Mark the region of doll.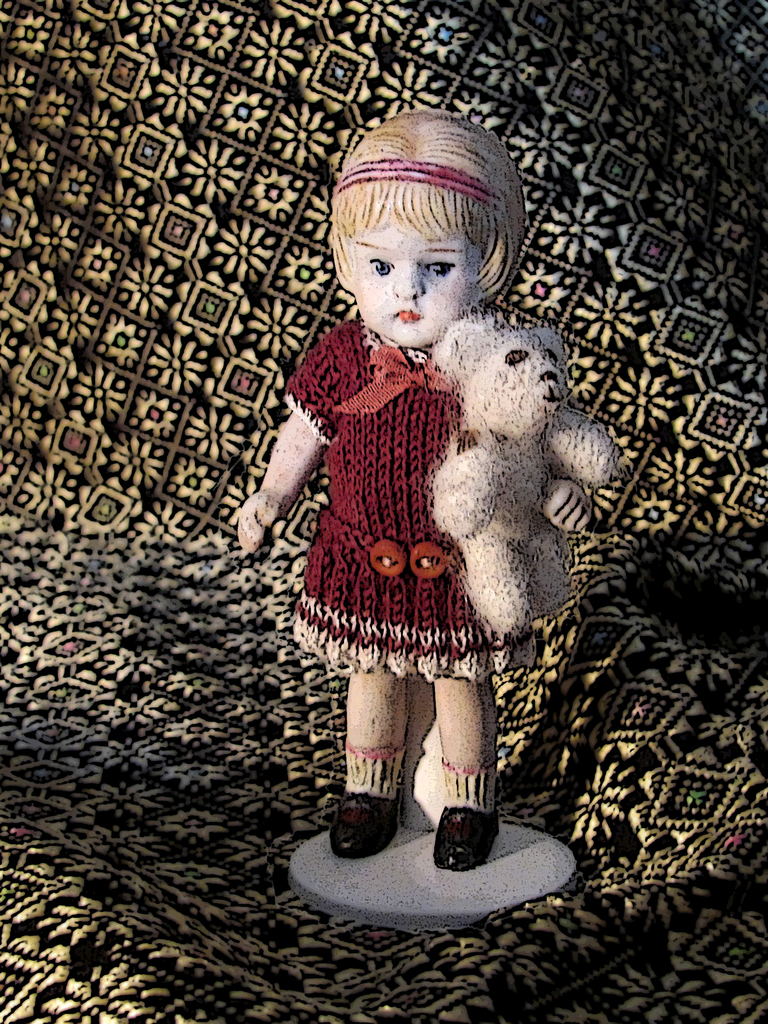
Region: bbox(234, 143, 616, 876).
